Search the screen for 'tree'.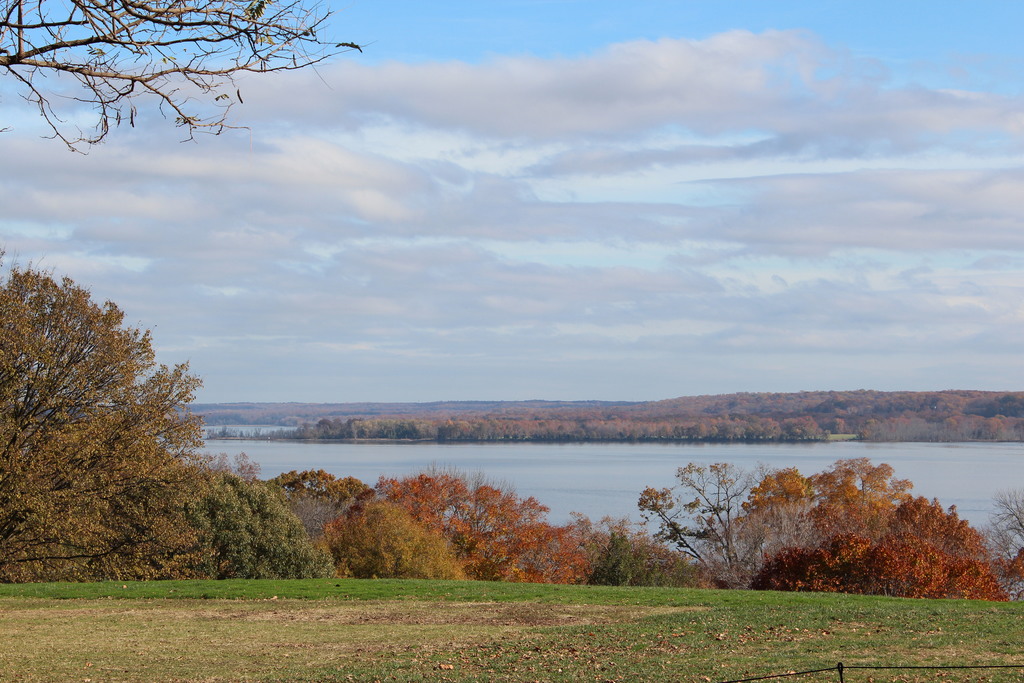
Found at Rect(15, 250, 233, 588).
